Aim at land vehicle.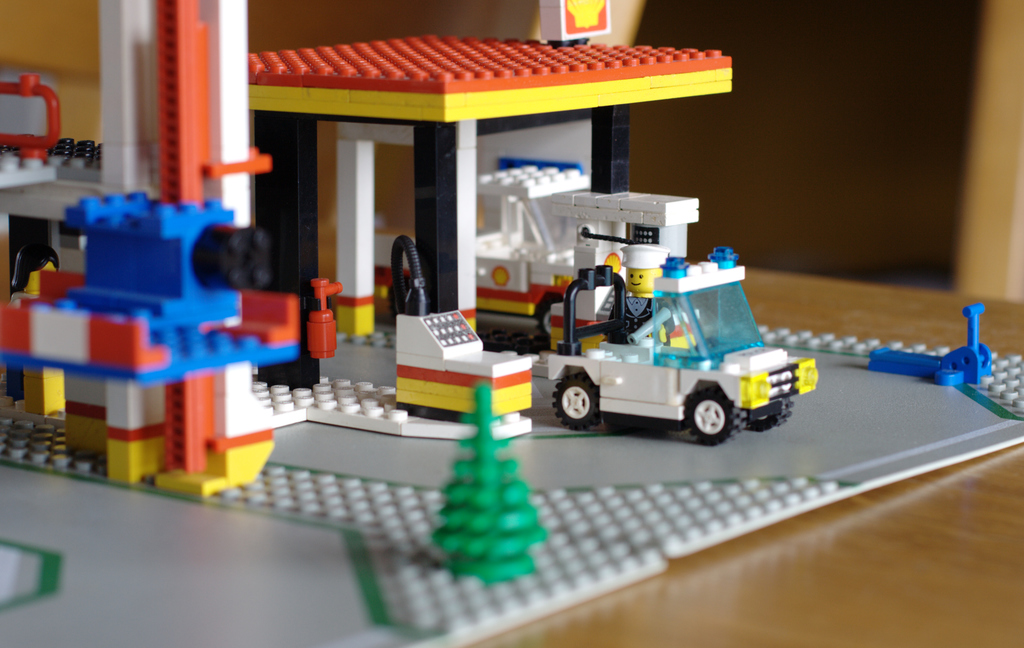
Aimed at detection(553, 245, 817, 444).
